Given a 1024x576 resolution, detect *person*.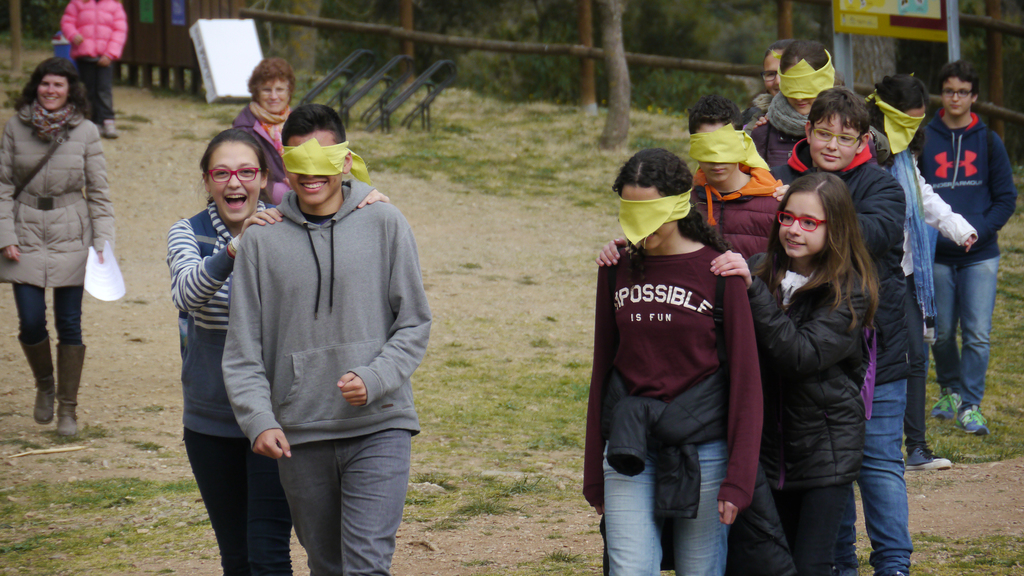
crop(51, 0, 131, 138).
